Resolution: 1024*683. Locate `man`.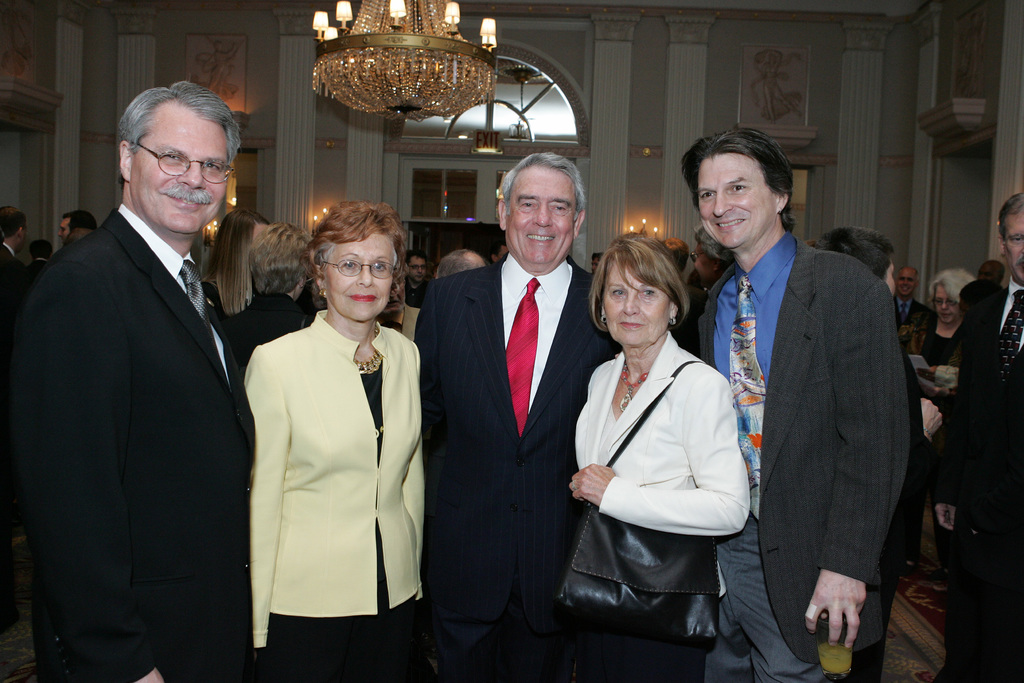
58/212/94/243.
